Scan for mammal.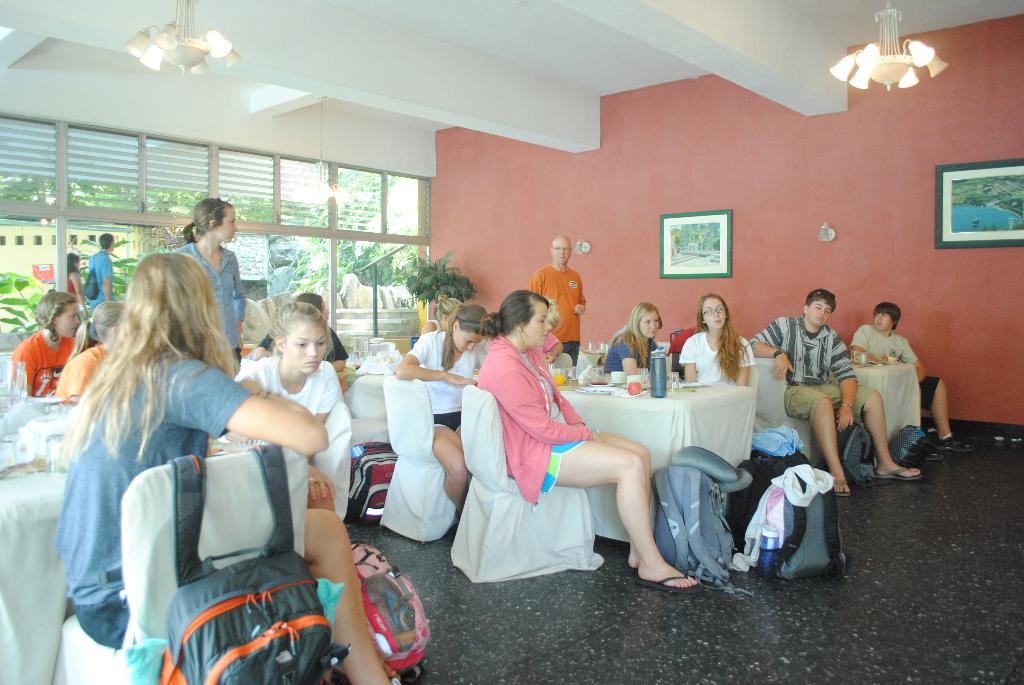
Scan result: bbox=[172, 198, 248, 358].
